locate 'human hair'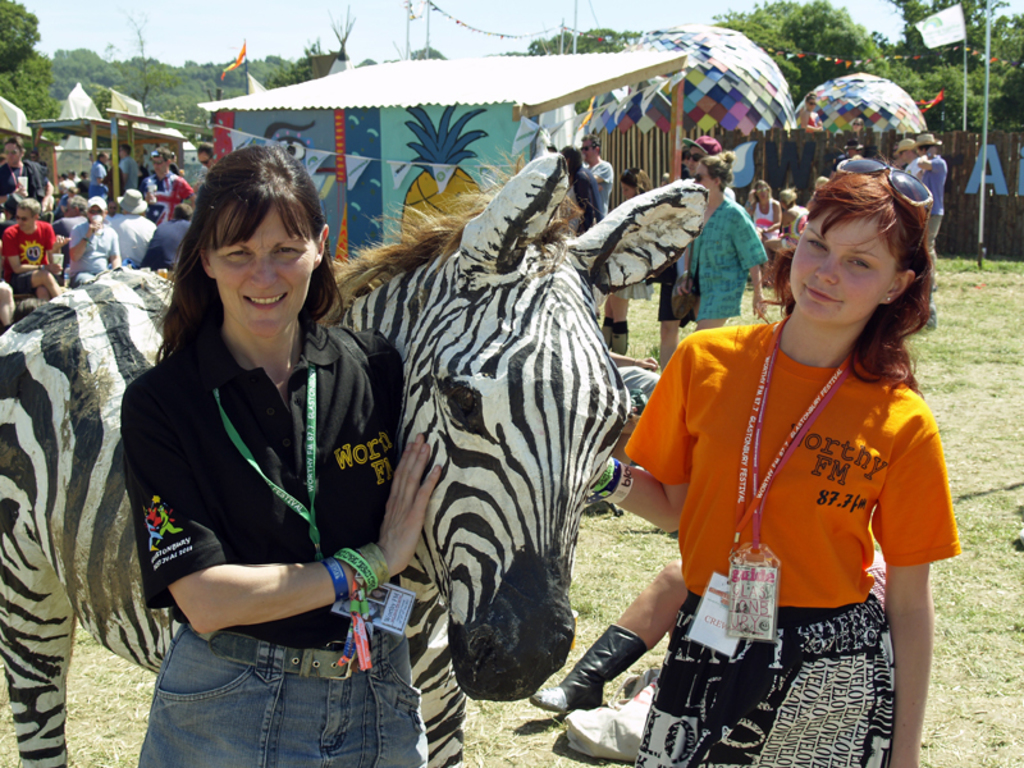
(157,150,182,179)
